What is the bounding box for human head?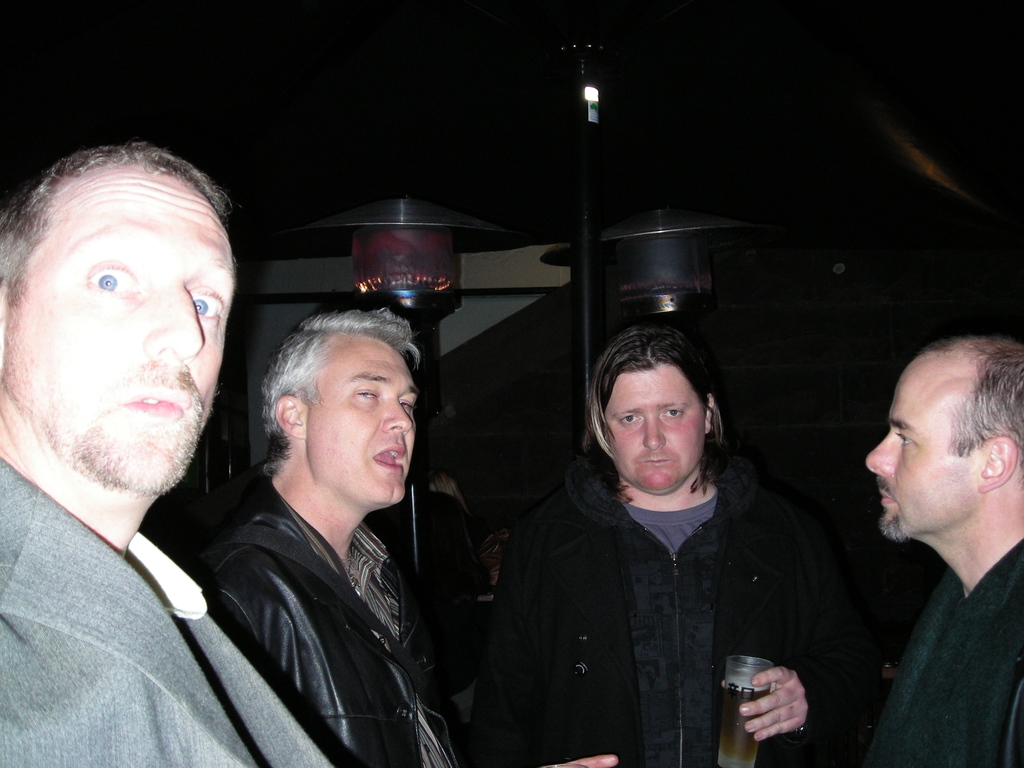
box(582, 340, 724, 517).
